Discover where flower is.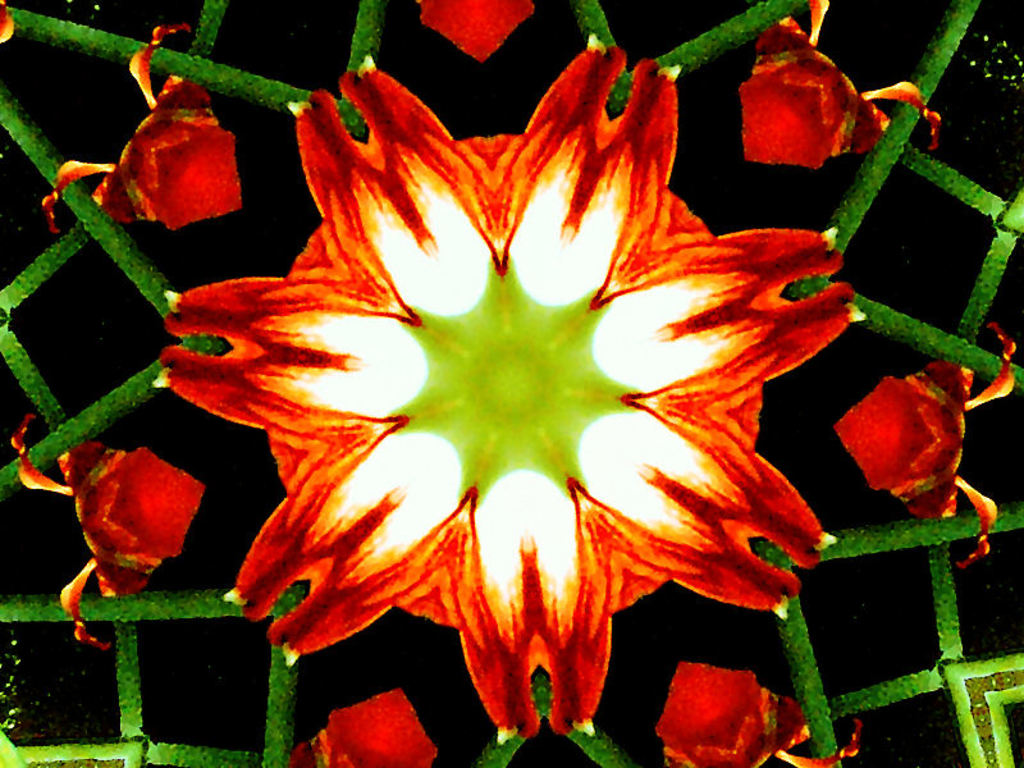
Discovered at BBox(10, 413, 206, 652).
